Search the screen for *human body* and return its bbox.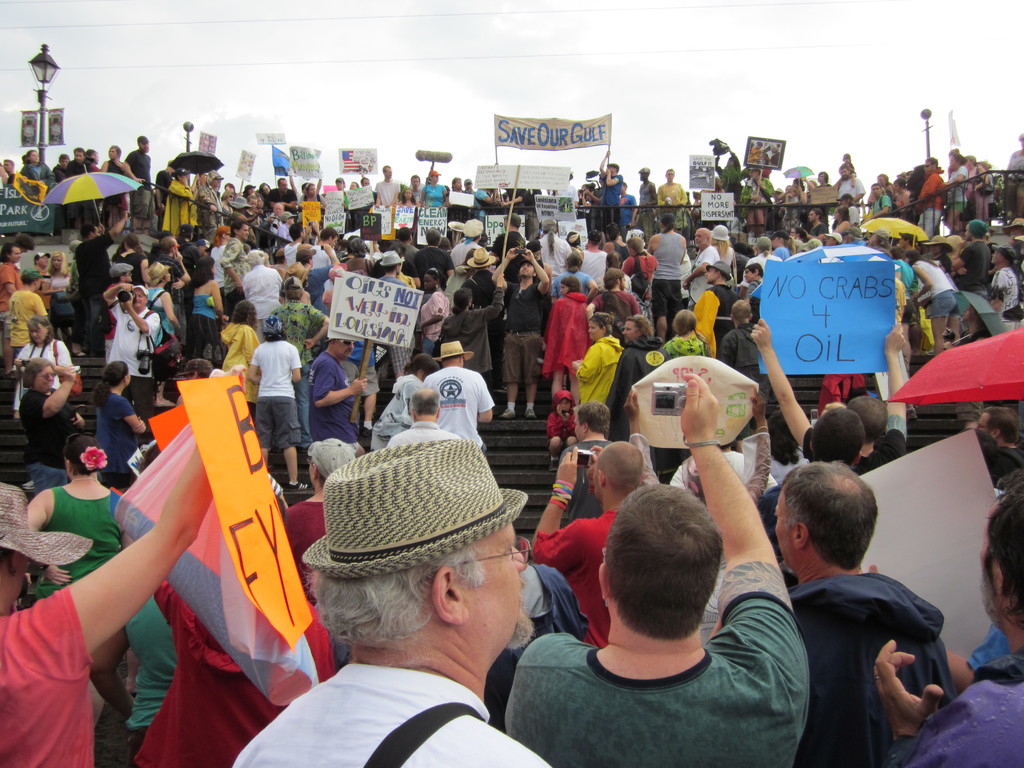
Found: [left=897, top=174, right=910, bottom=201].
